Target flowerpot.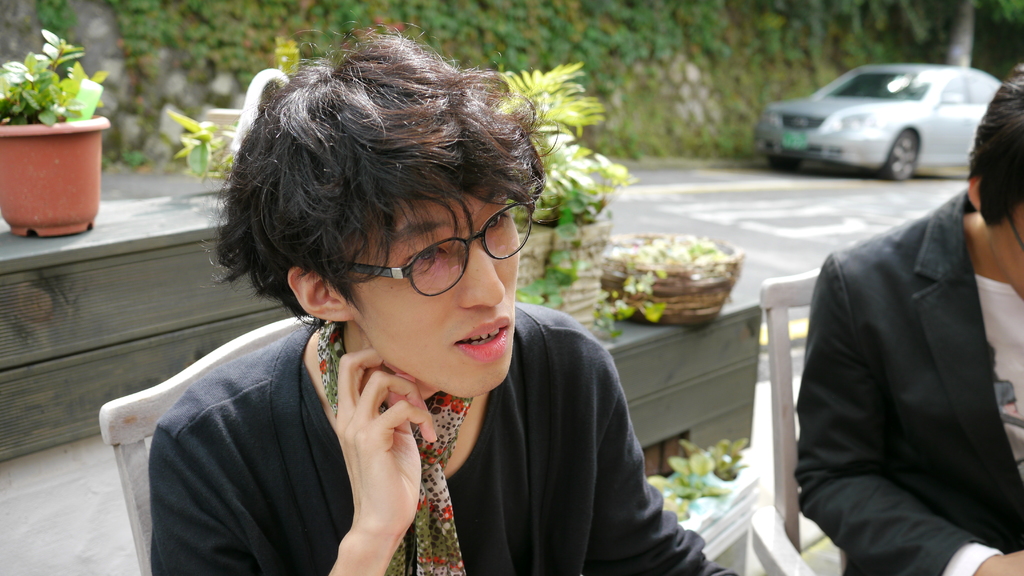
Target region: 515, 218, 609, 331.
